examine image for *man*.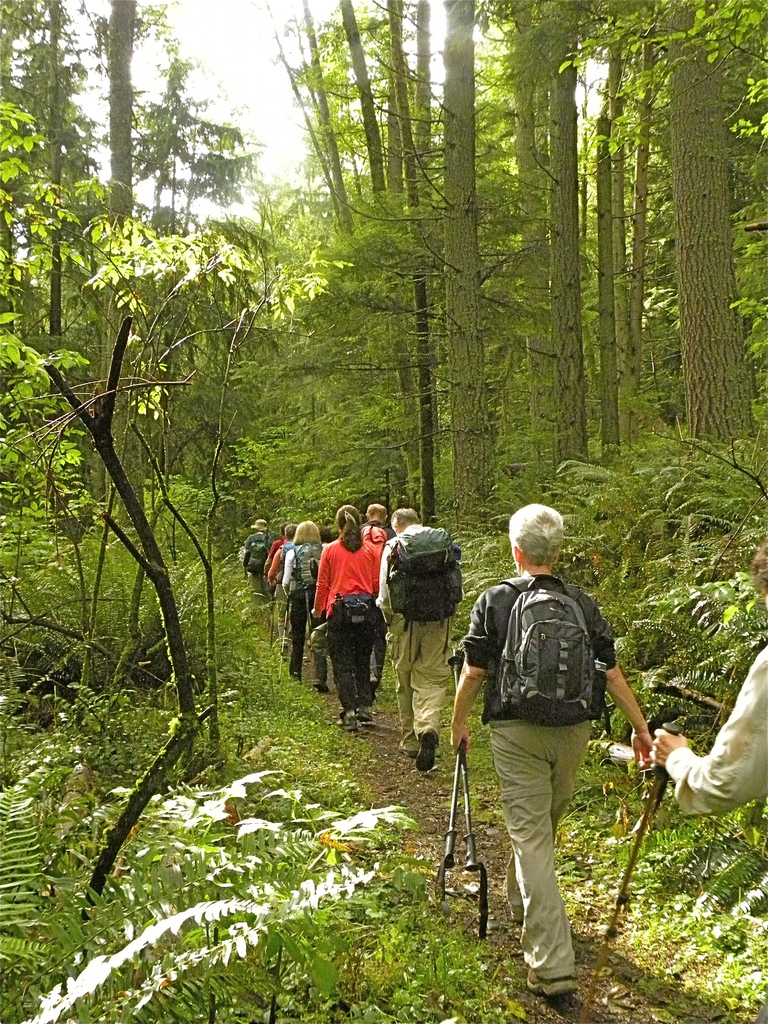
Examination result: bbox(448, 515, 654, 973).
